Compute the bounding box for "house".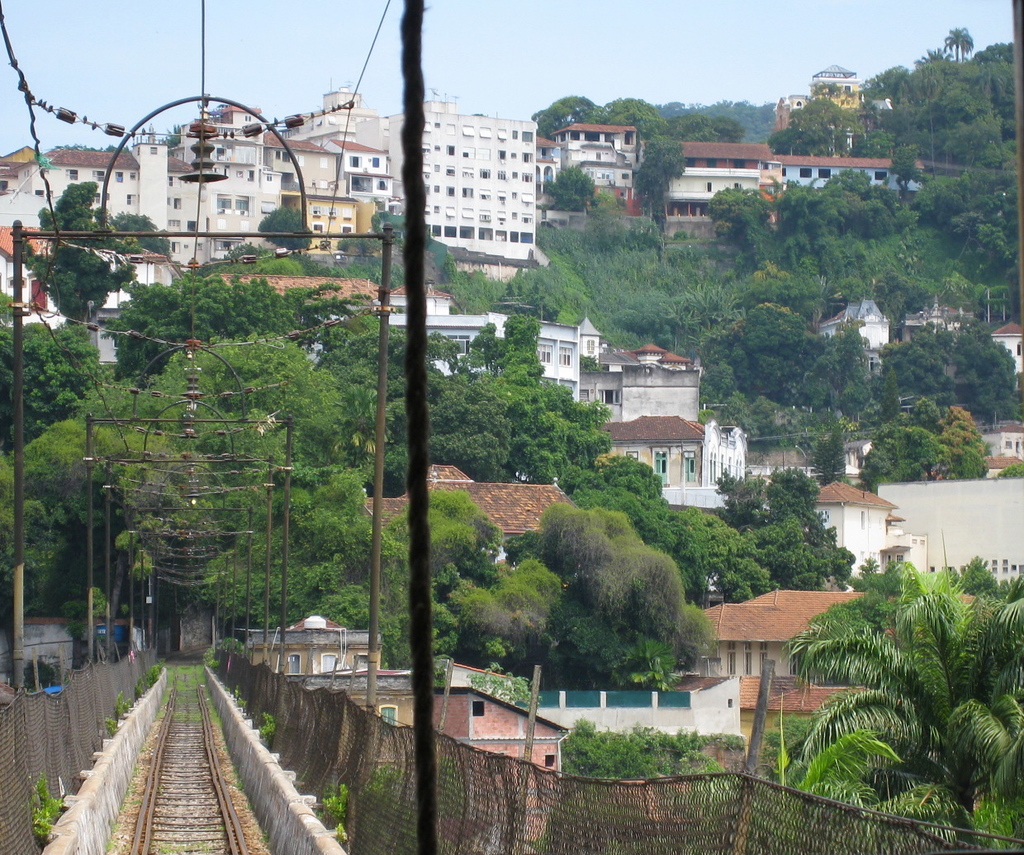
x1=409 y1=316 x2=588 y2=420.
